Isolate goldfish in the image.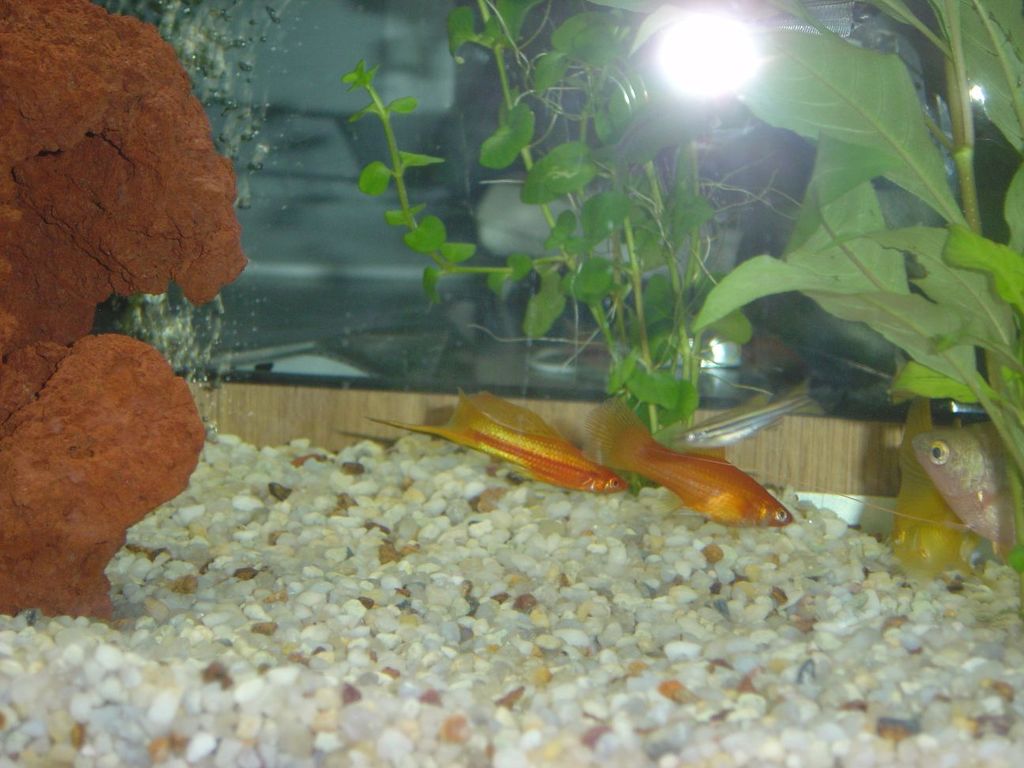
Isolated region: [539,412,797,536].
